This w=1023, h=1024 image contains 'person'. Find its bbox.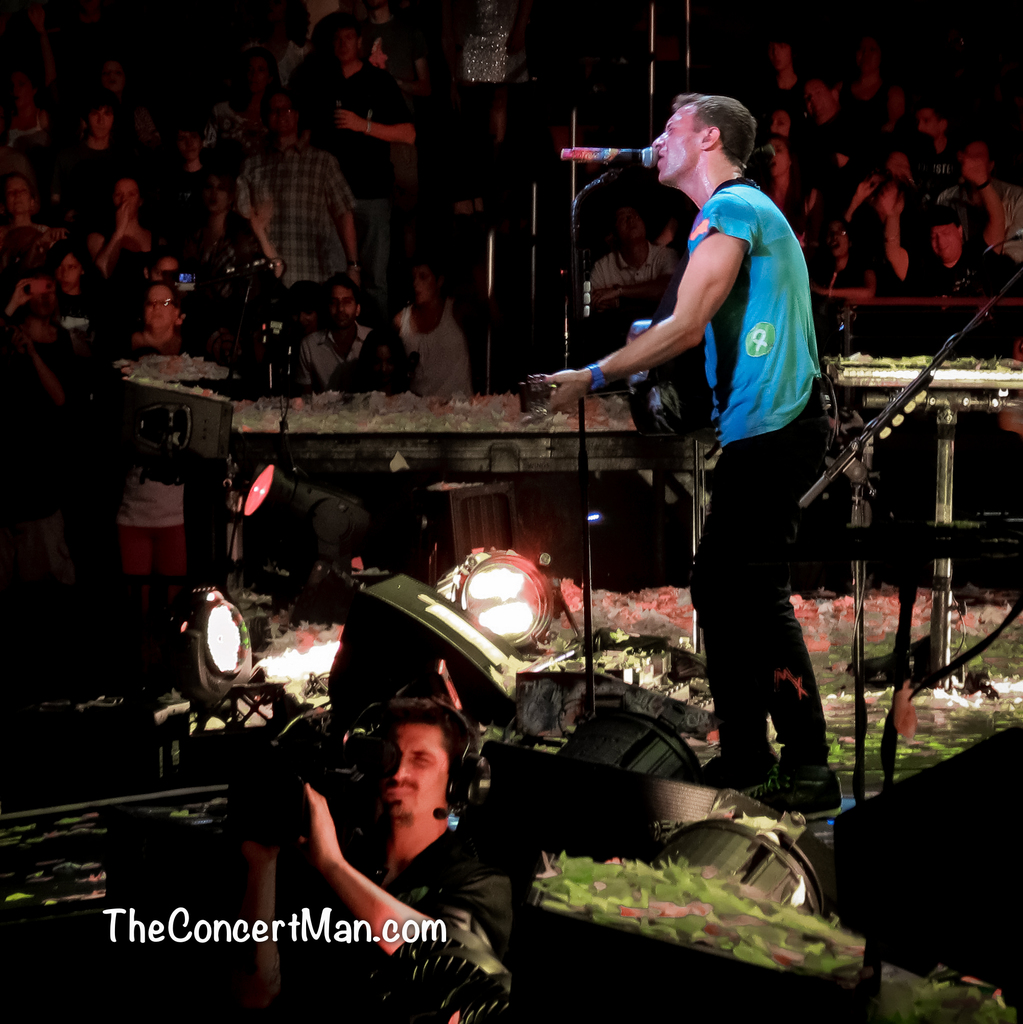
(left=544, top=95, right=840, bottom=822).
